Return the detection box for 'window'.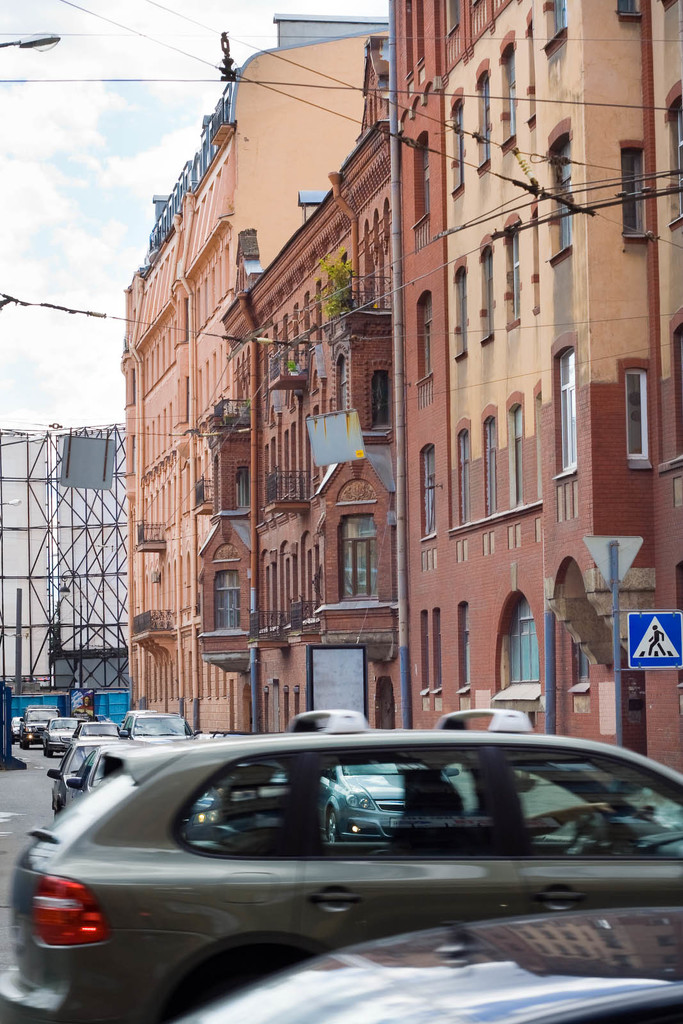
box=[460, 612, 470, 686].
